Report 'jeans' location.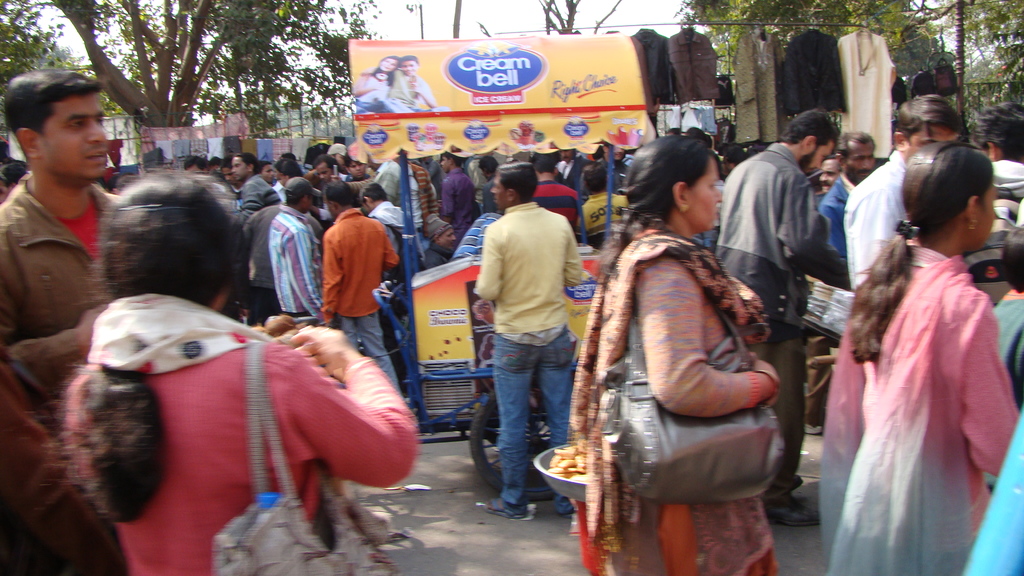
Report: pyautogui.locateOnScreen(249, 280, 279, 332).
